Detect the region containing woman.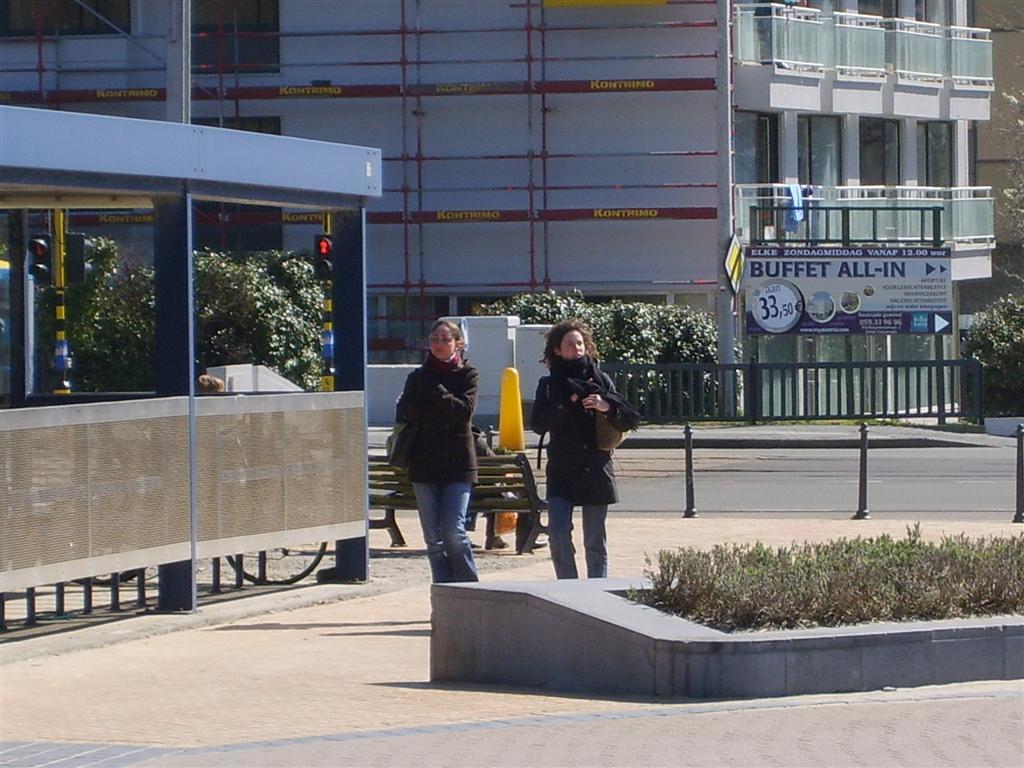
bbox=(528, 324, 633, 579).
